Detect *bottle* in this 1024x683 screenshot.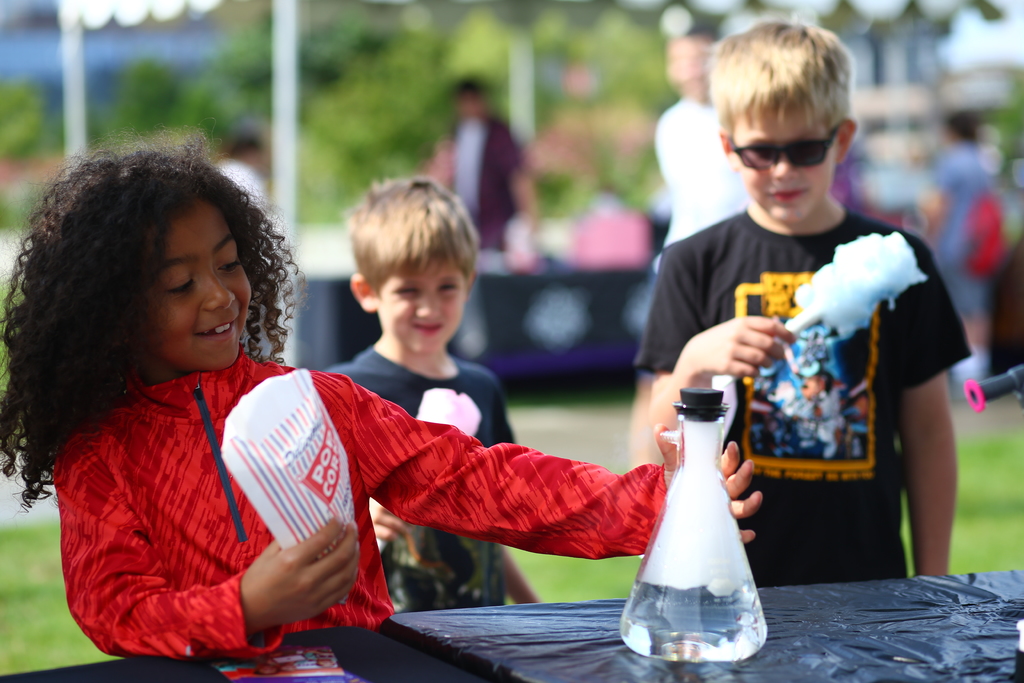
Detection: (x1=611, y1=391, x2=771, y2=662).
